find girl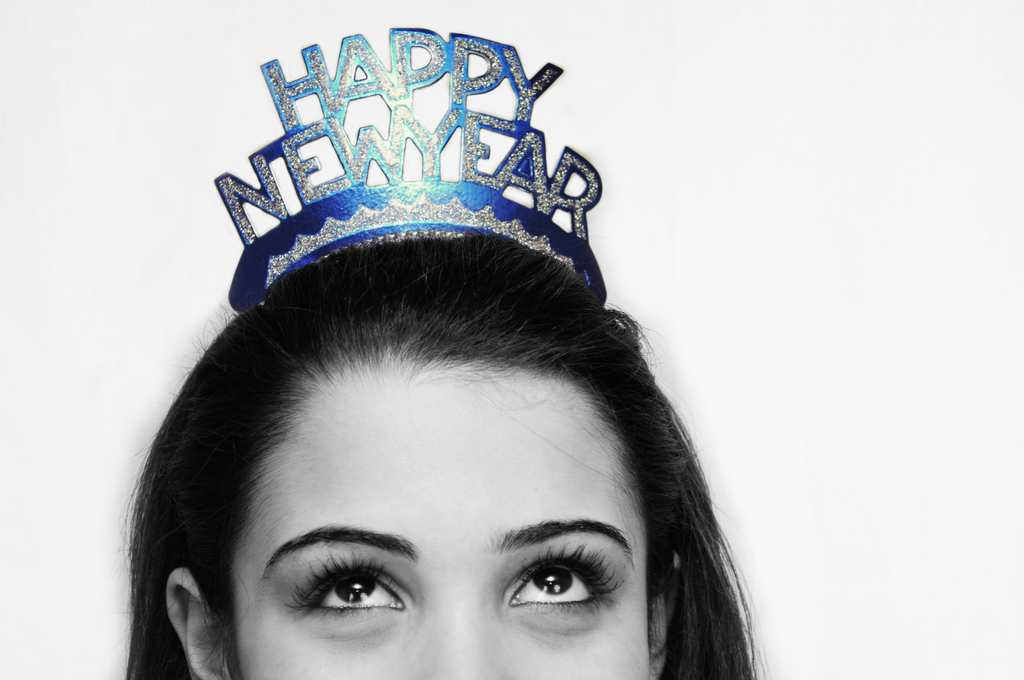
104/238/740/679
